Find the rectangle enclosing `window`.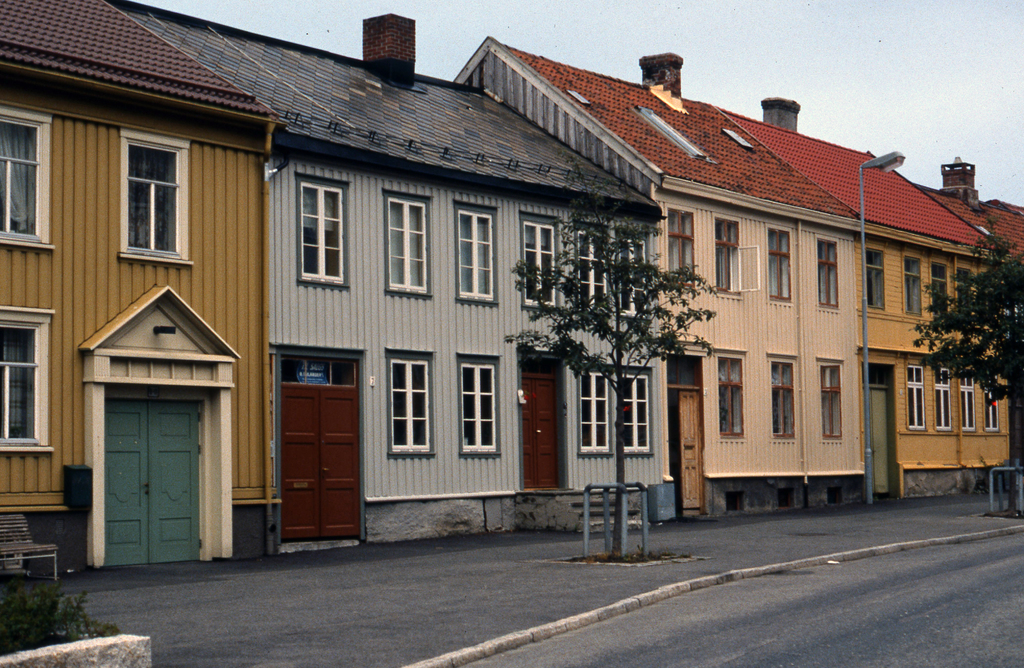
BBox(575, 370, 615, 459).
